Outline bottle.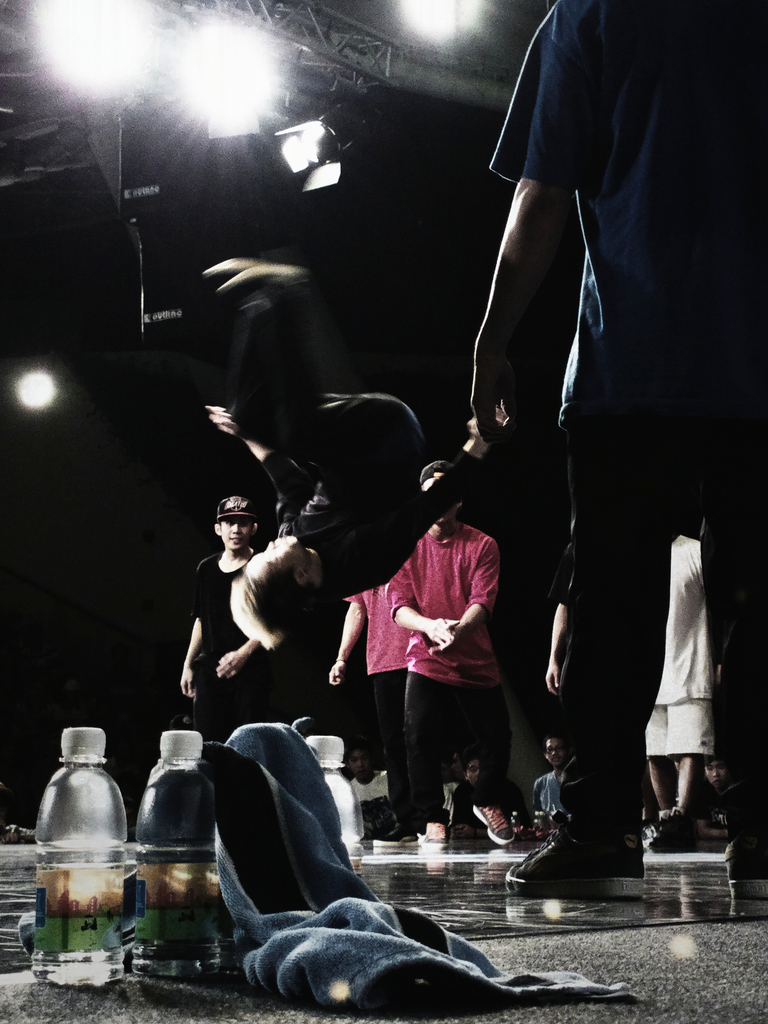
Outline: [x1=131, y1=724, x2=223, y2=977].
